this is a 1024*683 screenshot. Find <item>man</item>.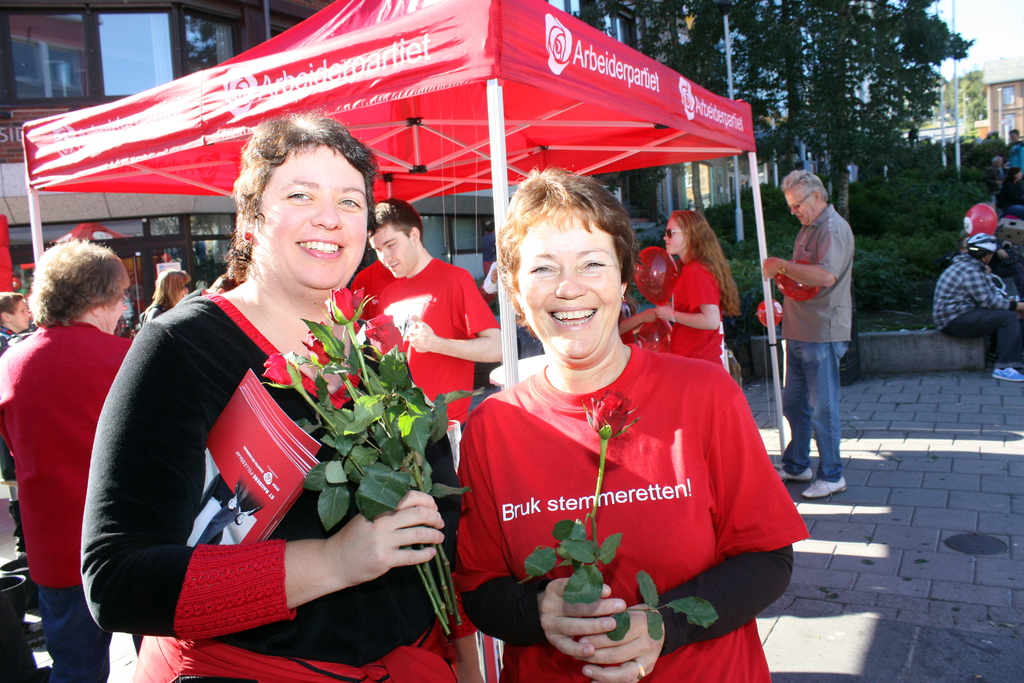
Bounding box: x1=933, y1=233, x2=1023, y2=385.
